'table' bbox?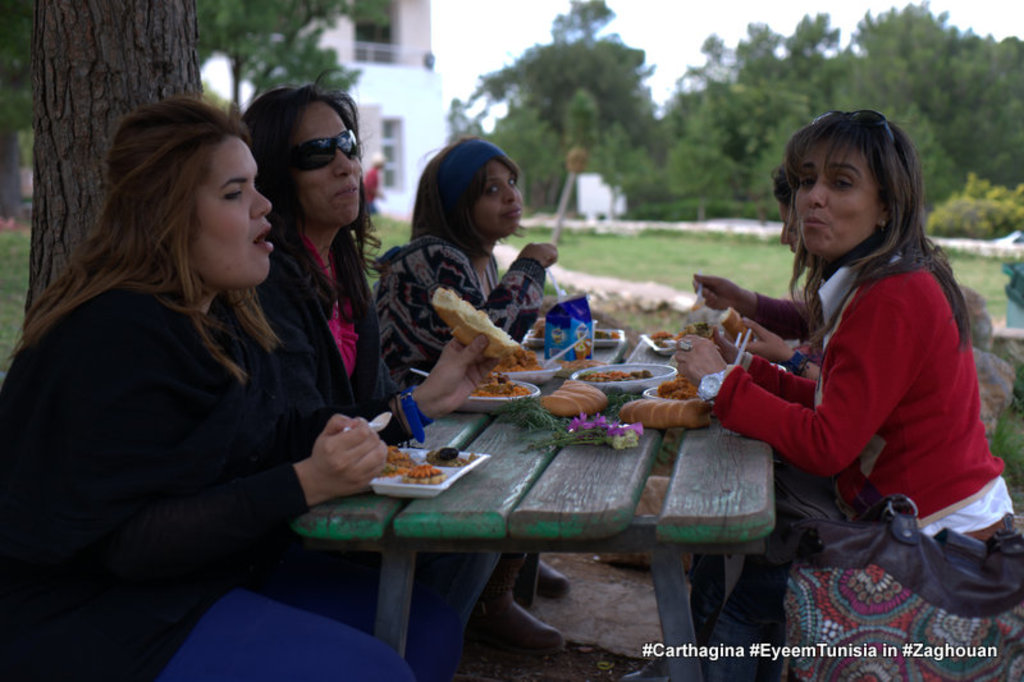
247:393:818:665
